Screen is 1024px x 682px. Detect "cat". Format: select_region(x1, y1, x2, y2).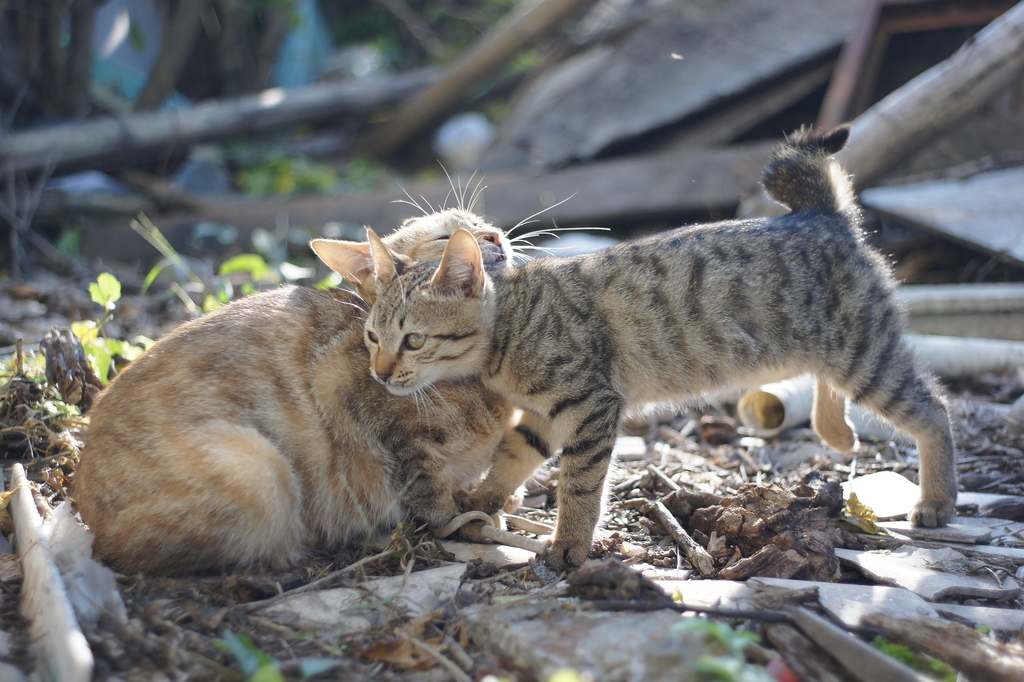
select_region(367, 128, 952, 576).
